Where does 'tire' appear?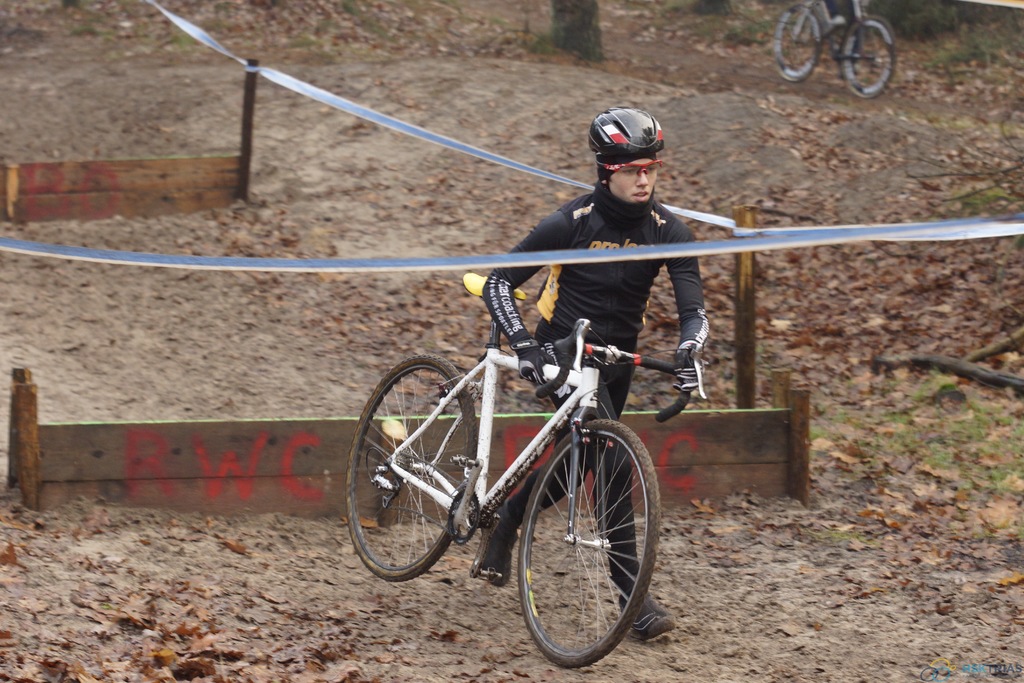
Appears at BBox(346, 352, 475, 581).
